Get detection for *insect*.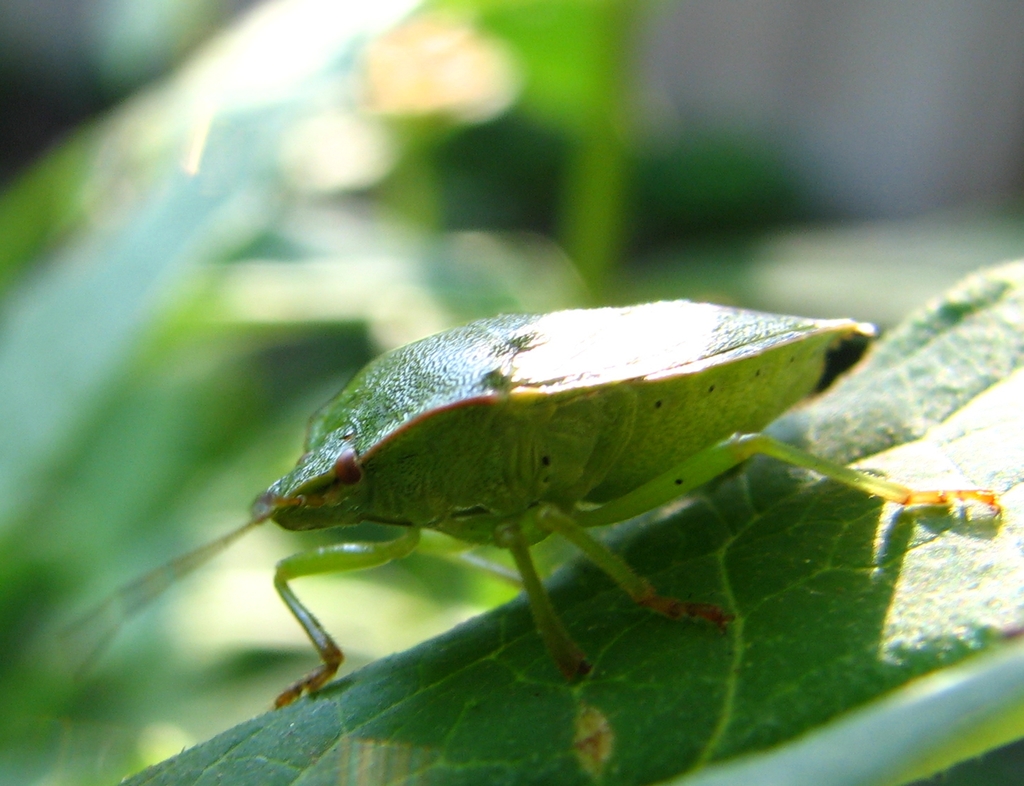
Detection: 48 297 1006 712.
